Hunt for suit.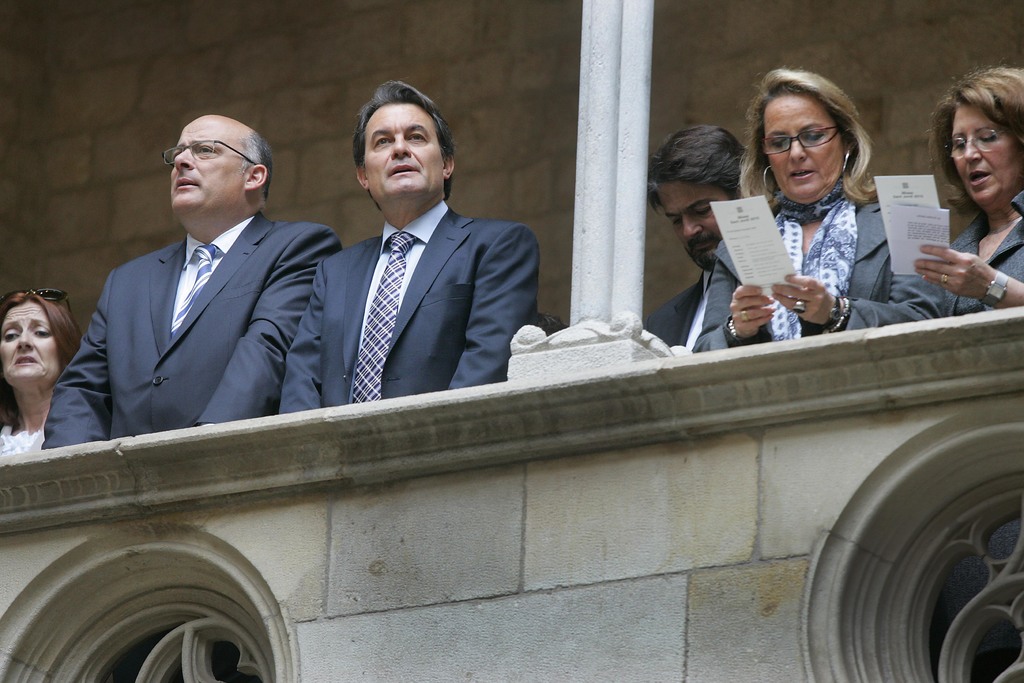
Hunted down at 691 194 943 352.
